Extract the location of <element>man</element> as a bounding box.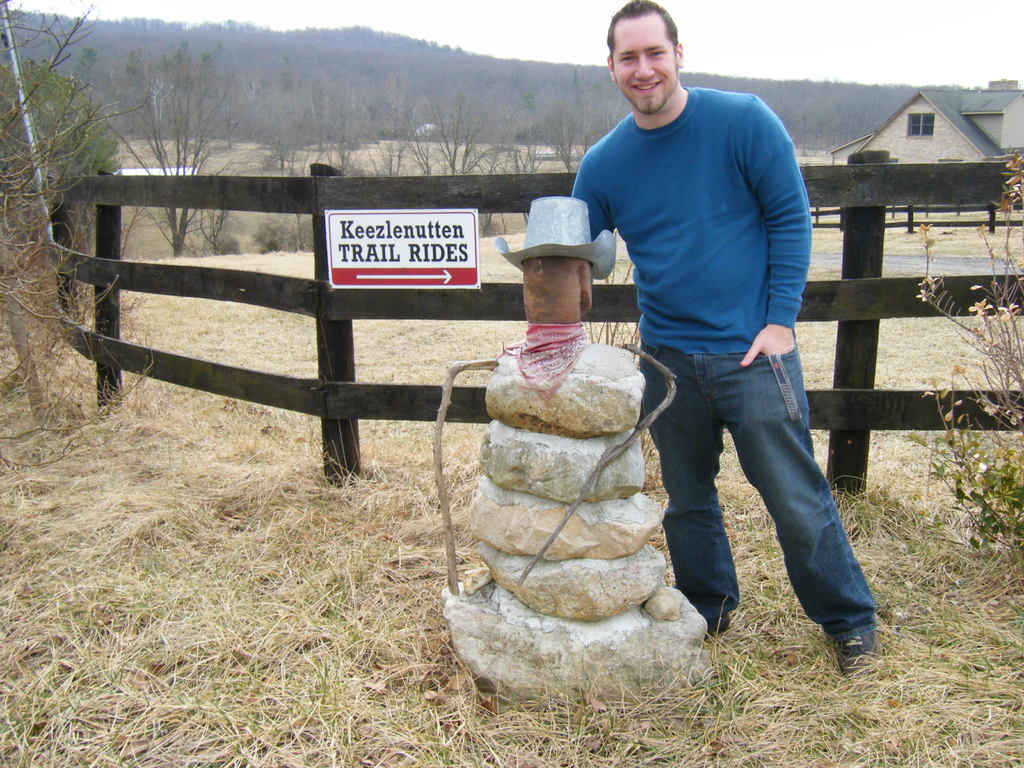
[x1=553, y1=14, x2=858, y2=653].
